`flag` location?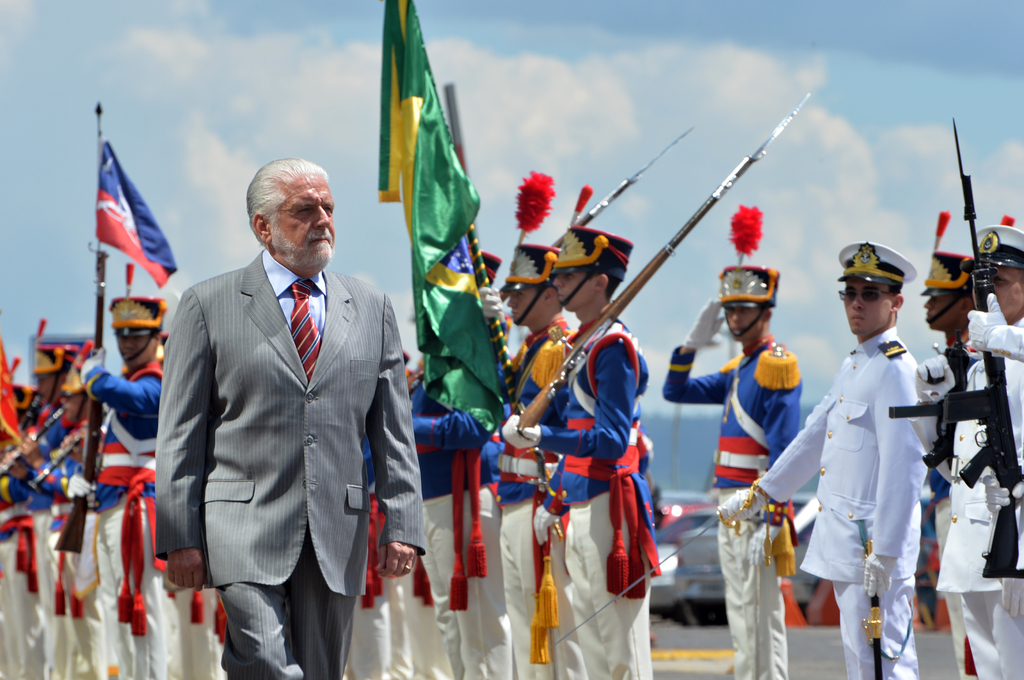
region(719, 431, 796, 579)
